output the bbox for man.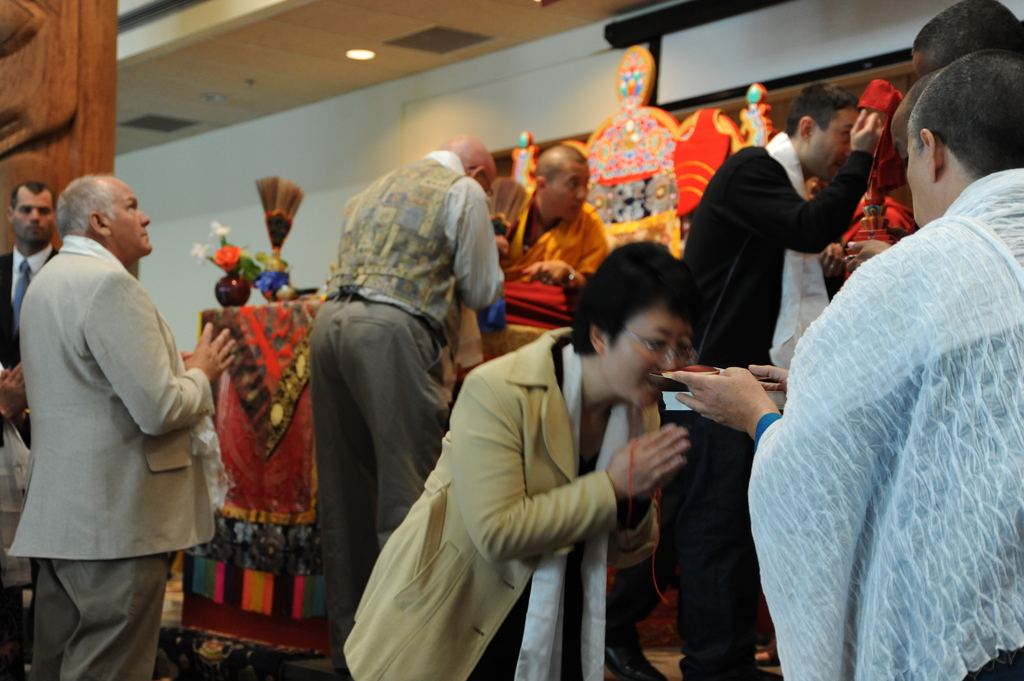
<region>906, 0, 1023, 65</region>.
